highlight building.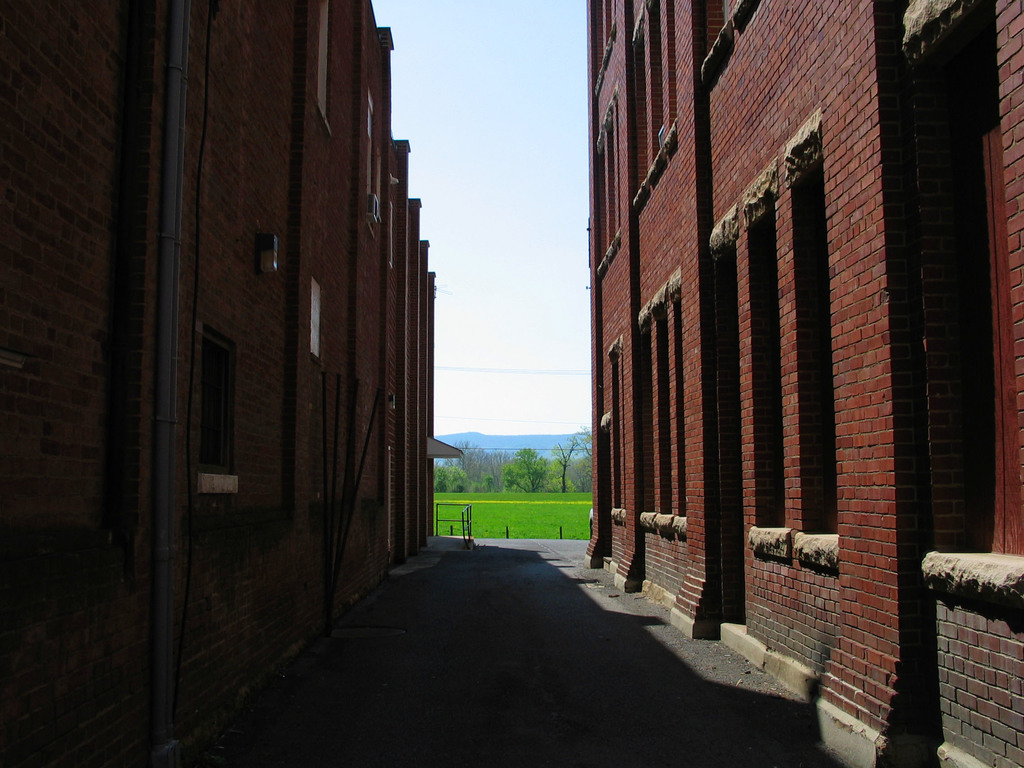
Highlighted region: <box>587,0,1023,767</box>.
